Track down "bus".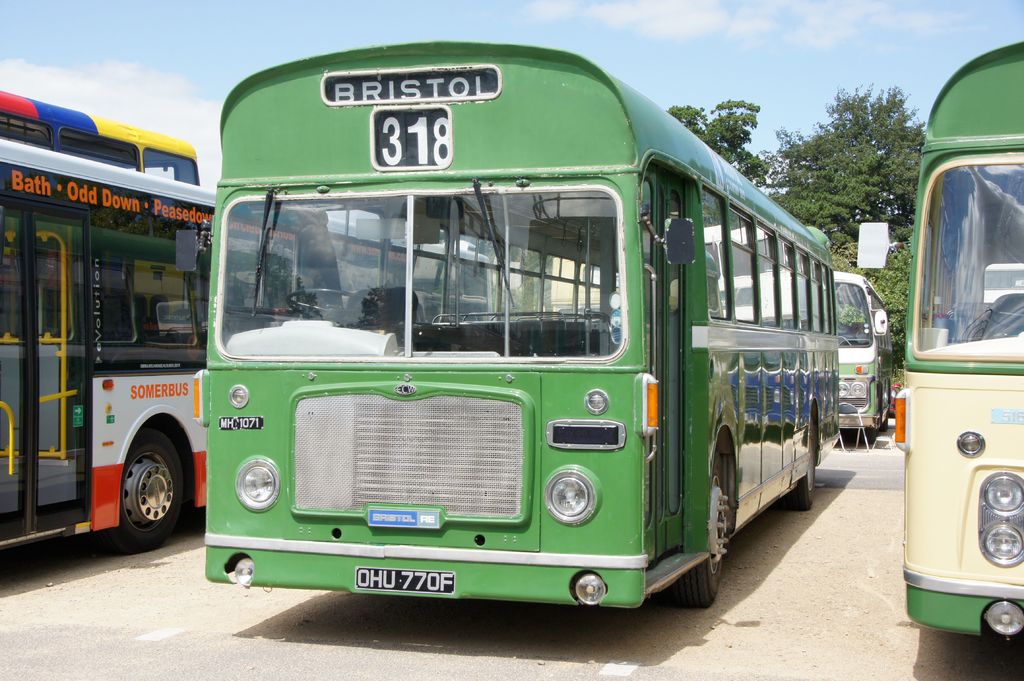
Tracked to bbox=(0, 137, 488, 549).
